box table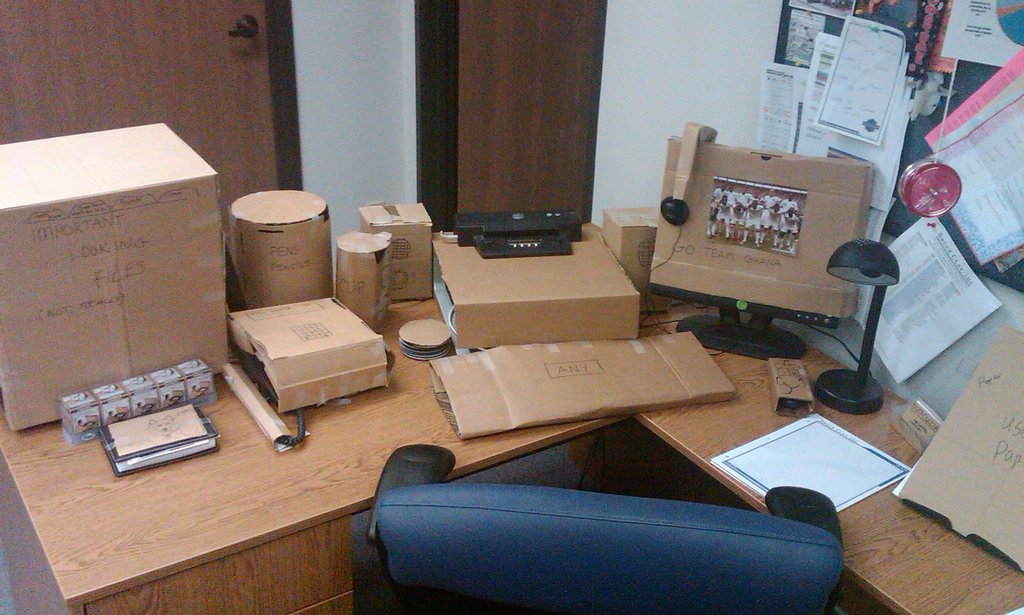
(x1=0, y1=389, x2=979, y2=614)
